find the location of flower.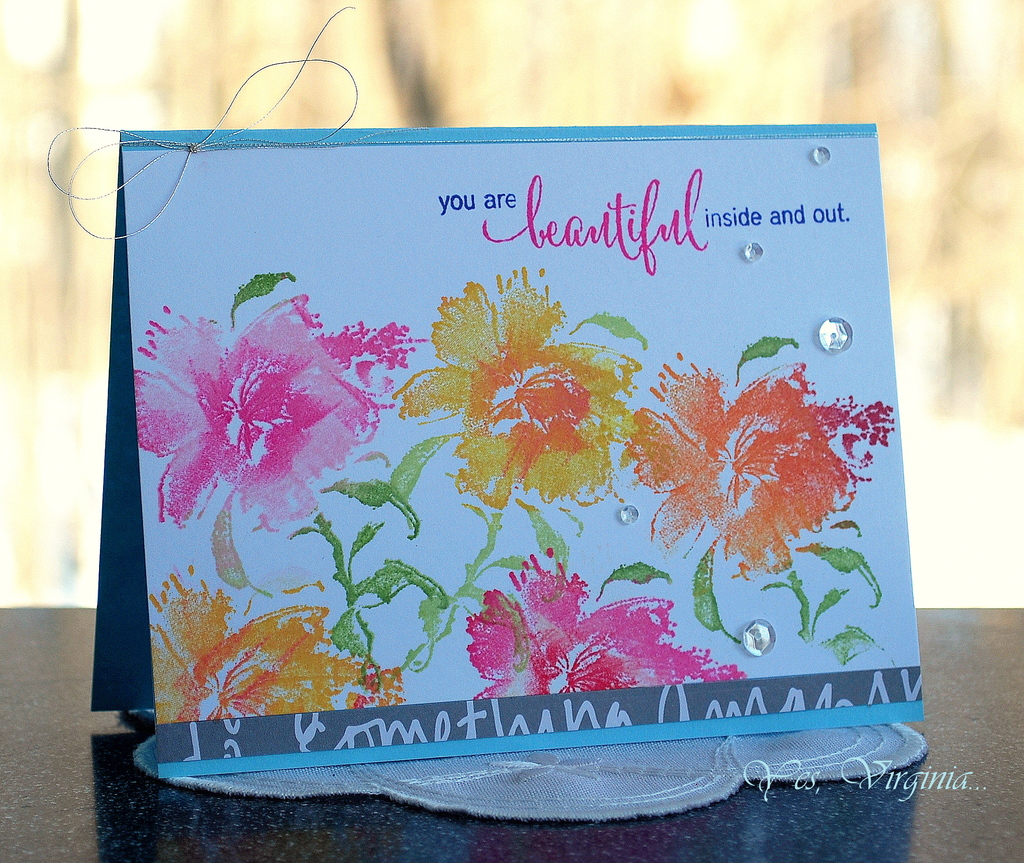
Location: l=467, t=555, r=748, b=699.
